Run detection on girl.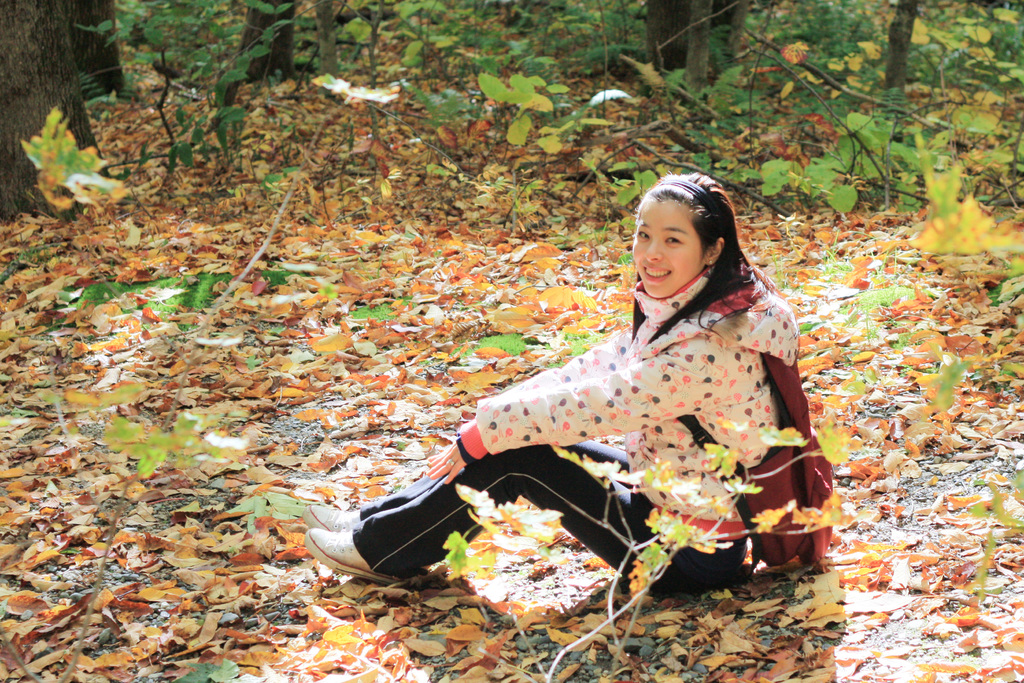
Result: pyautogui.locateOnScreen(340, 154, 884, 609).
